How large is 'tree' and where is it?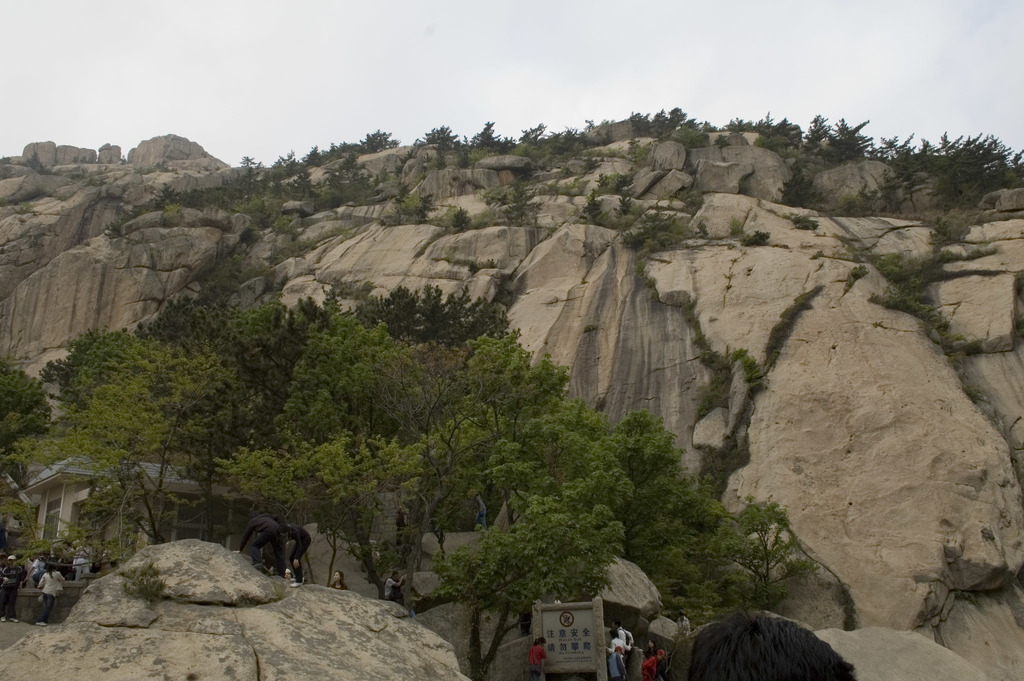
Bounding box: [left=426, top=124, right=458, bottom=154].
